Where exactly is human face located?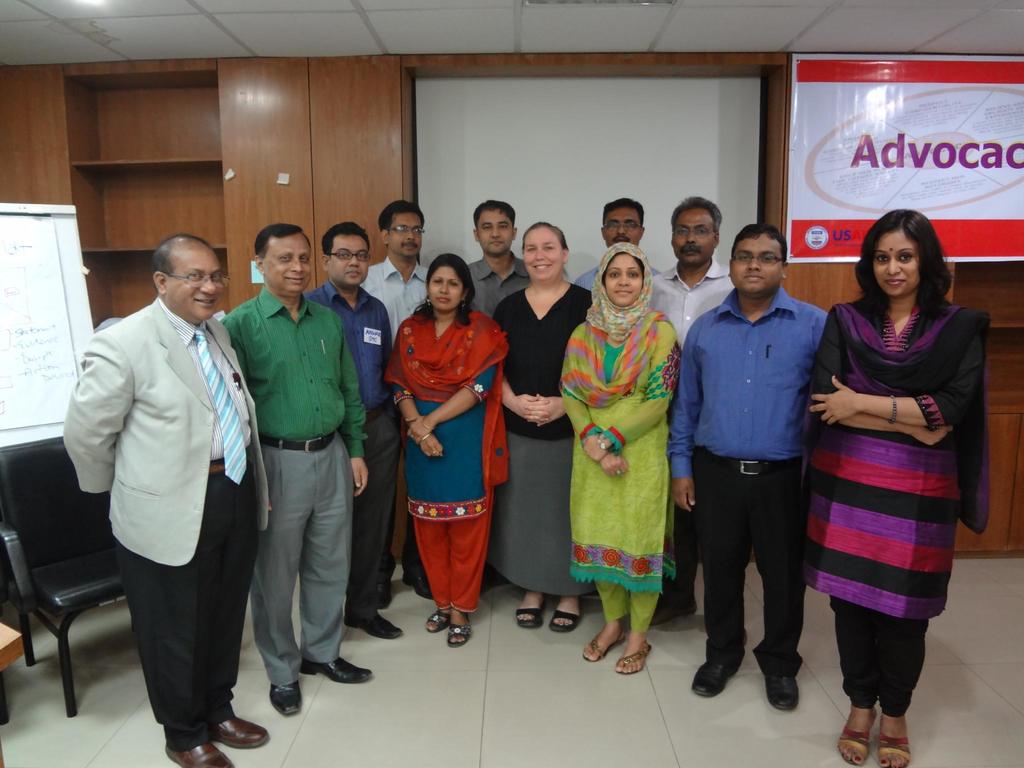
Its bounding box is box=[264, 236, 310, 292].
